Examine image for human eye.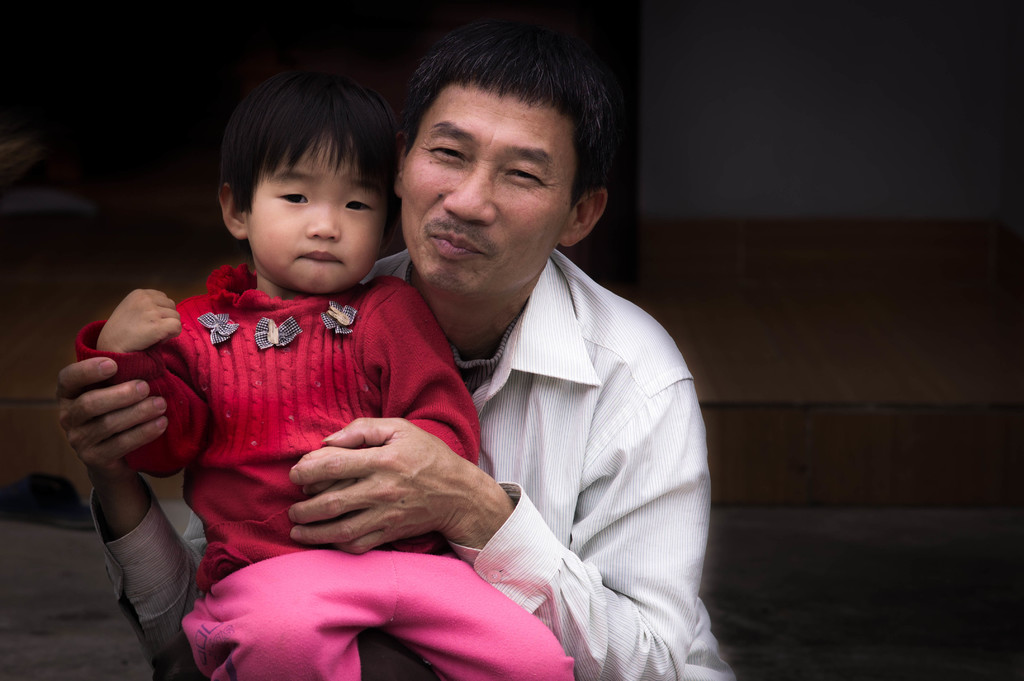
Examination result: {"x1": 276, "y1": 180, "x2": 314, "y2": 207}.
